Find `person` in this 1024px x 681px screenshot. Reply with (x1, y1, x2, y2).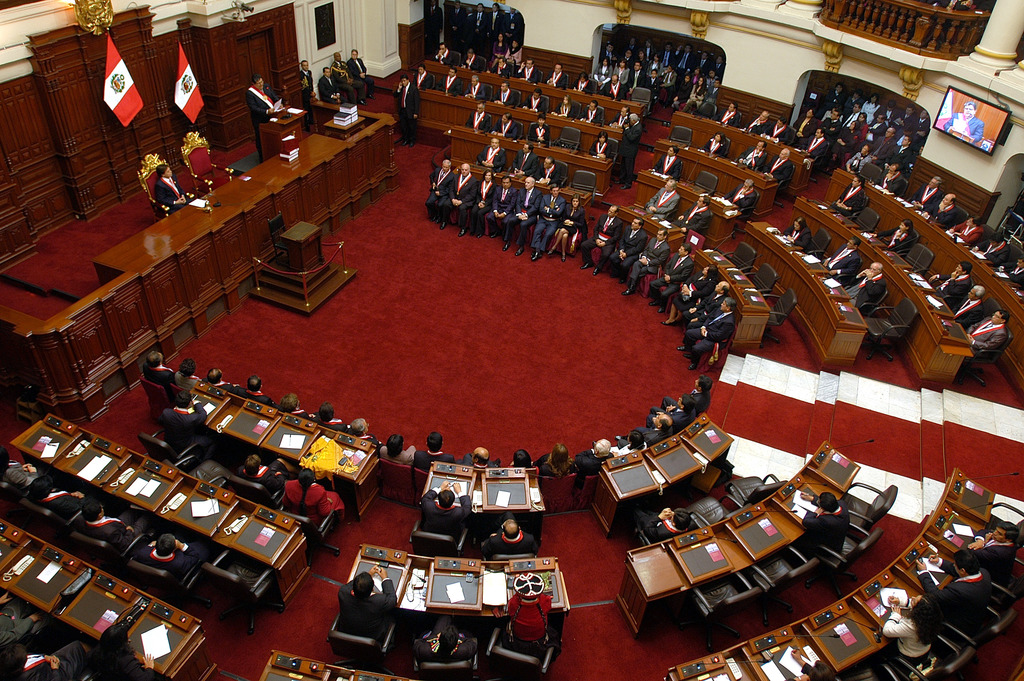
(424, 478, 468, 546).
